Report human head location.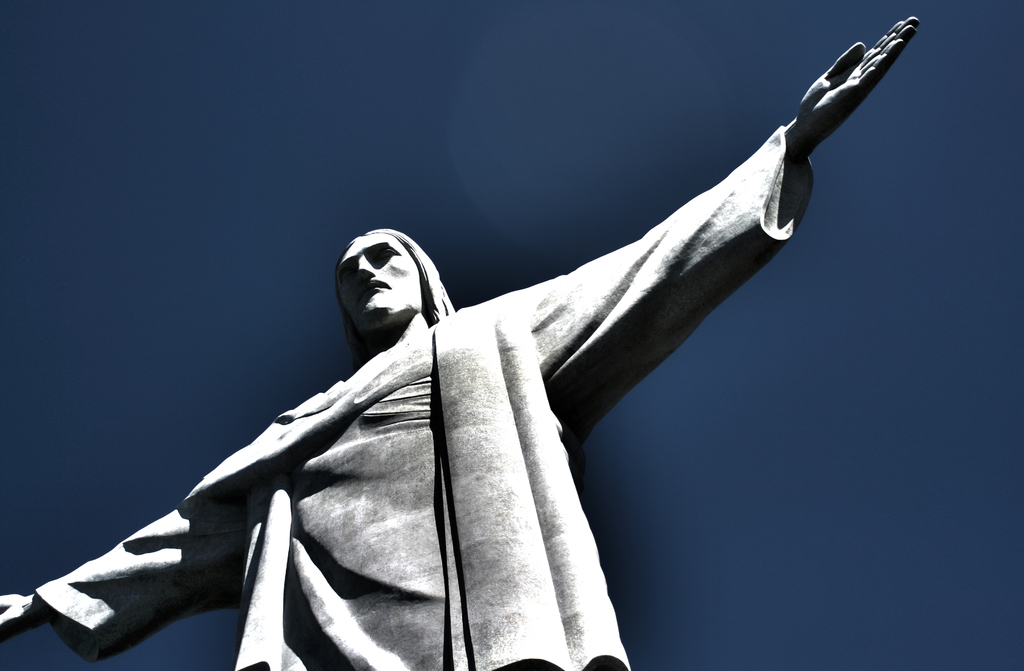
Report: (x1=323, y1=226, x2=428, y2=345).
